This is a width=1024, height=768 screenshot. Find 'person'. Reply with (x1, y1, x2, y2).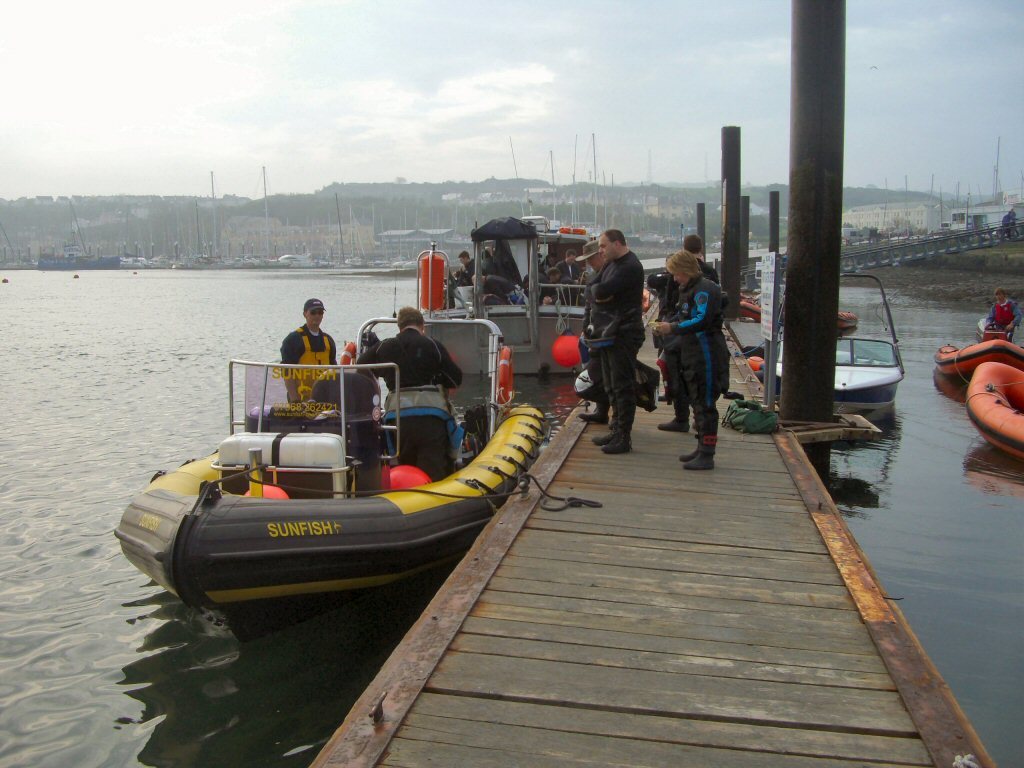
(575, 249, 610, 423).
